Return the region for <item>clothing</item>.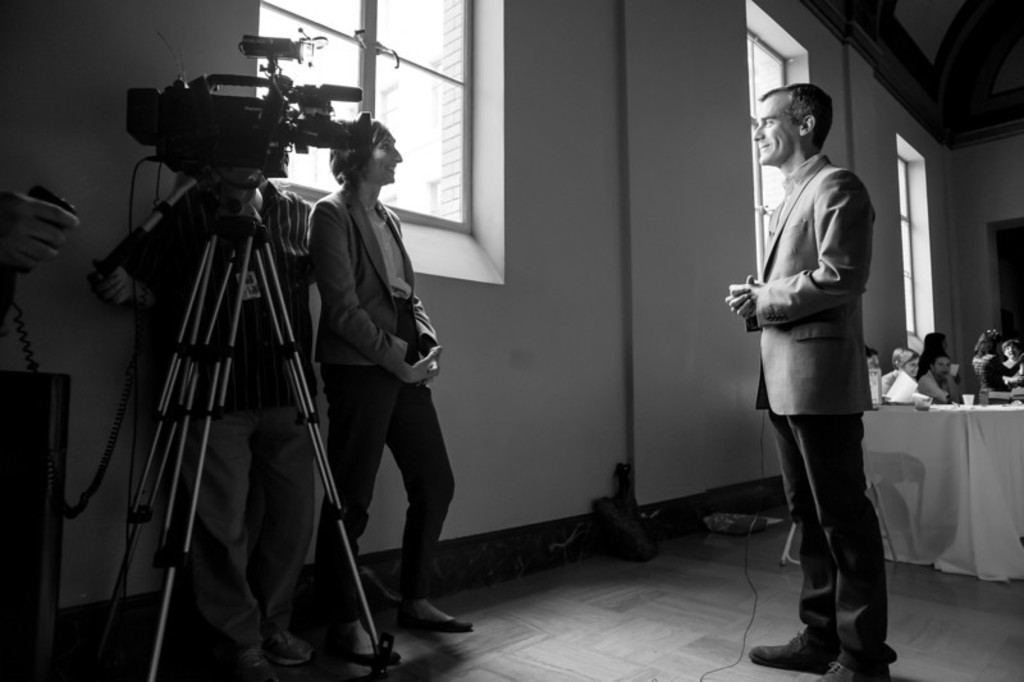
<region>972, 351, 1007, 402</region>.
